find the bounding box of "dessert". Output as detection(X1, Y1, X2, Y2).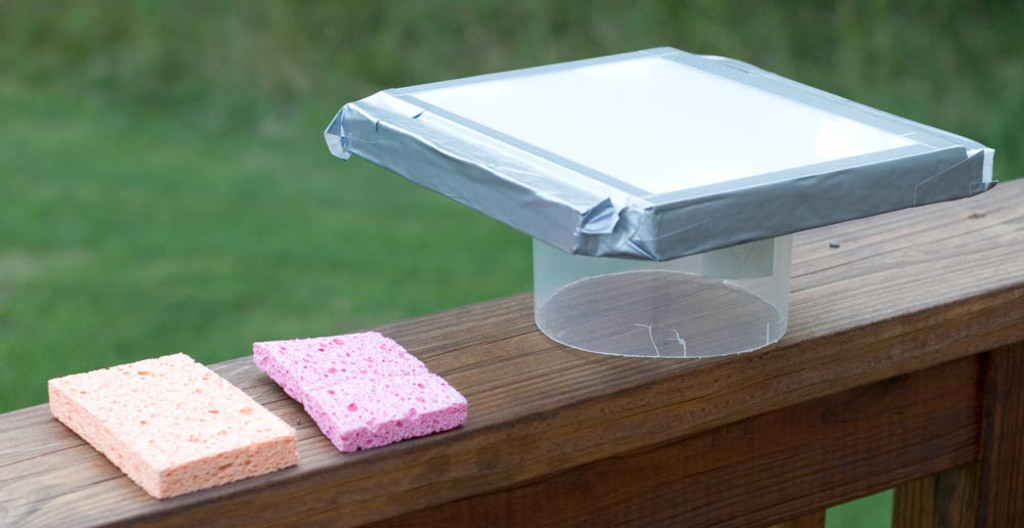
detection(249, 329, 468, 455).
